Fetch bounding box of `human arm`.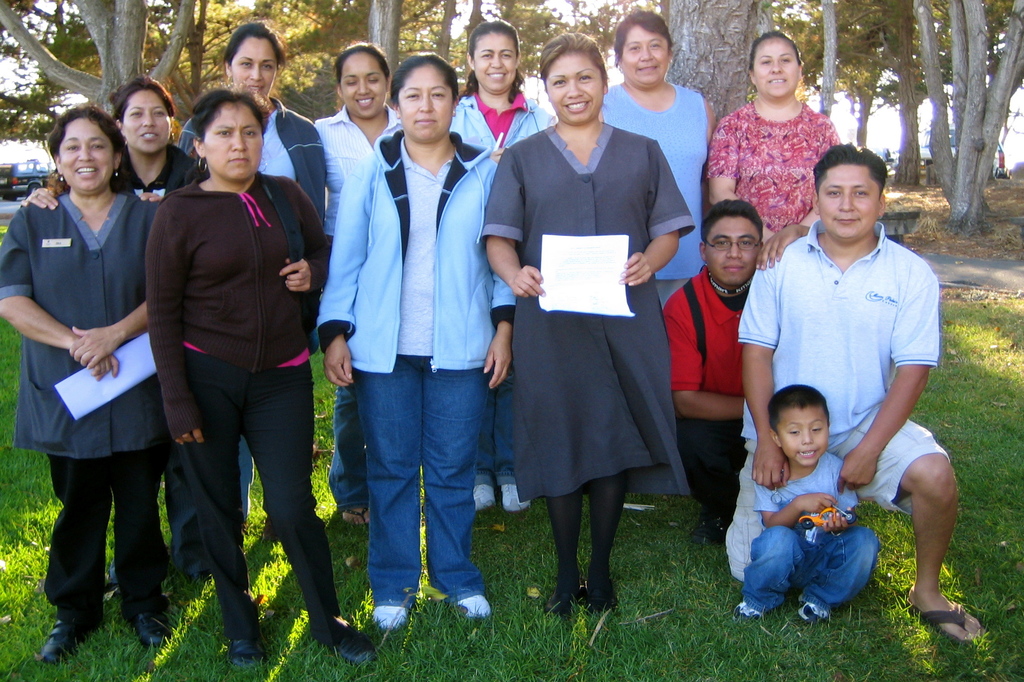
Bbox: 342, 186, 368, 386.
